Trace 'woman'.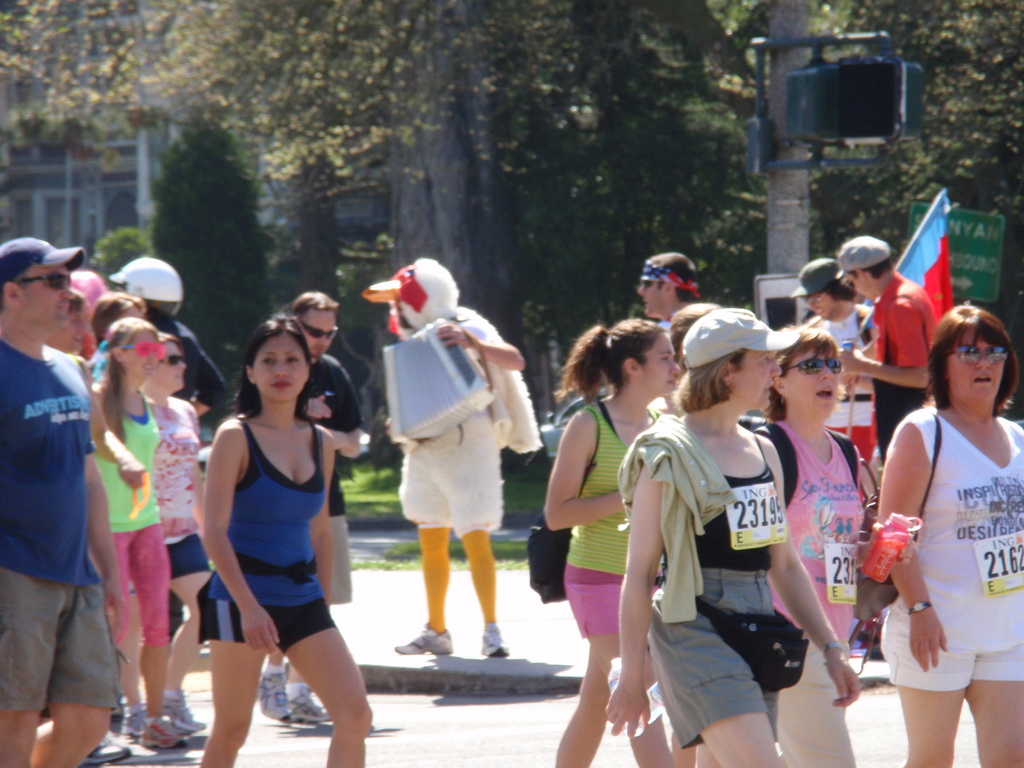
Traced to x1=86 y1=310 x2=197 y2=755.
